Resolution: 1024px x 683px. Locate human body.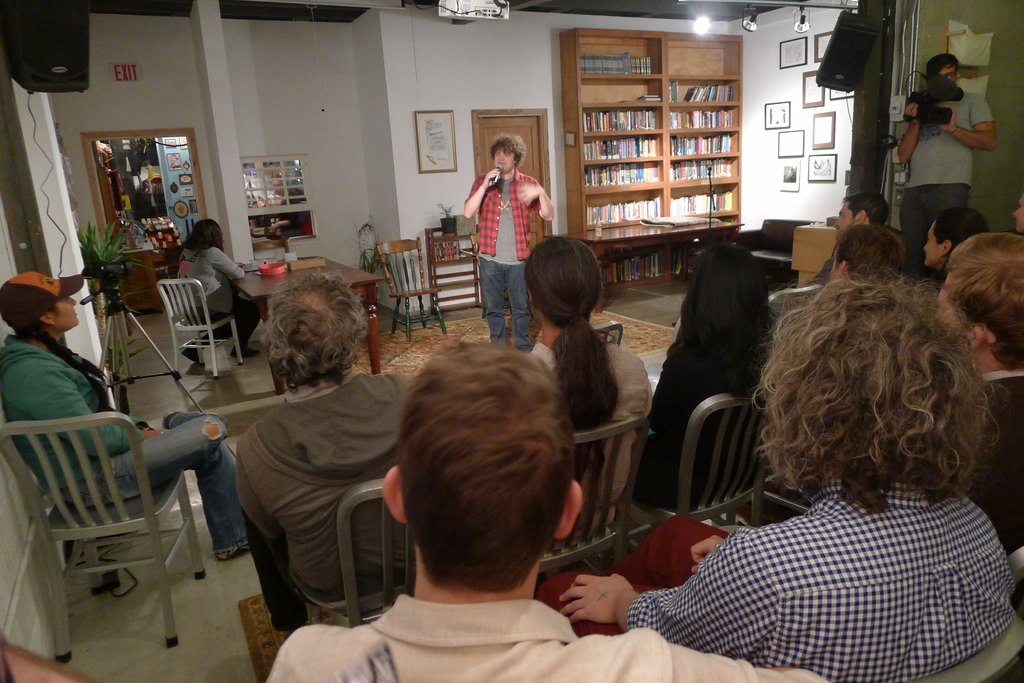
detection(897, 54, 993, 245).
